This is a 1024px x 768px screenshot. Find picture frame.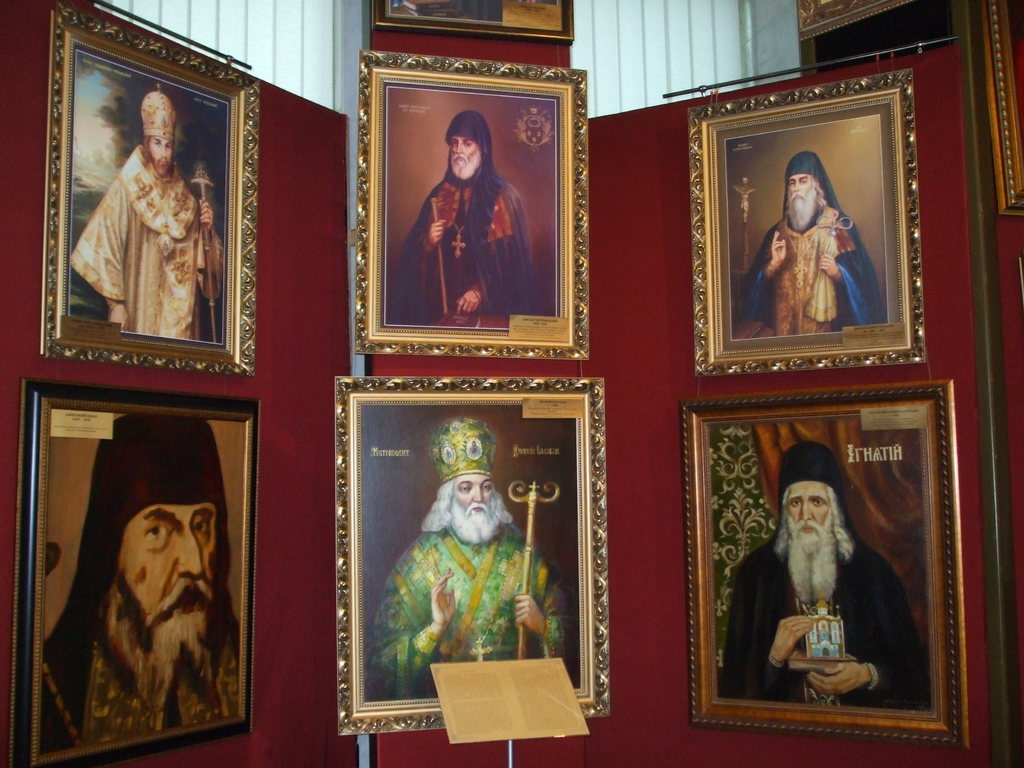
Bounding box: bbox=(370, 0, 572, 45).
